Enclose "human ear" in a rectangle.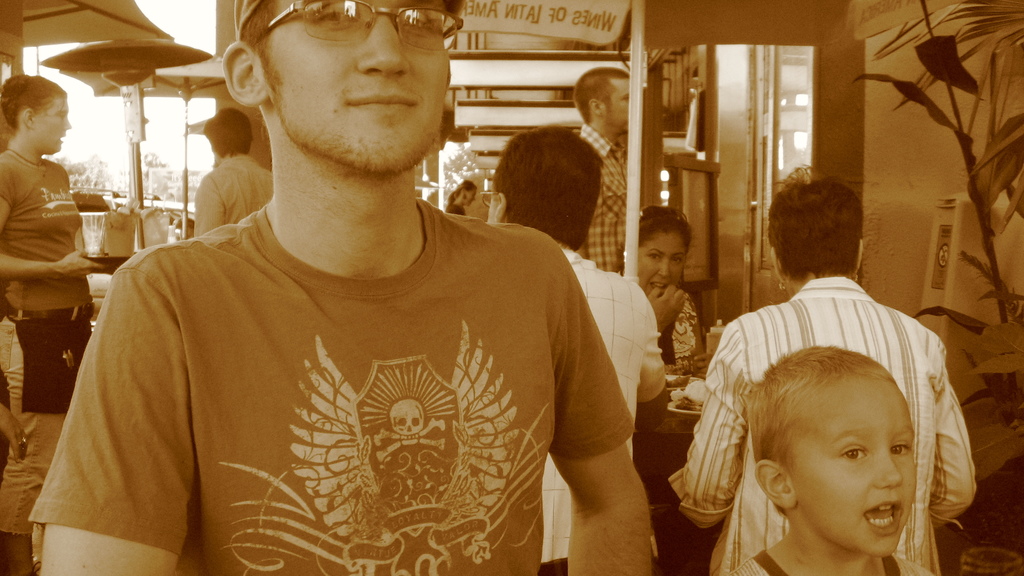
detection(495, 188, 504, 221).
